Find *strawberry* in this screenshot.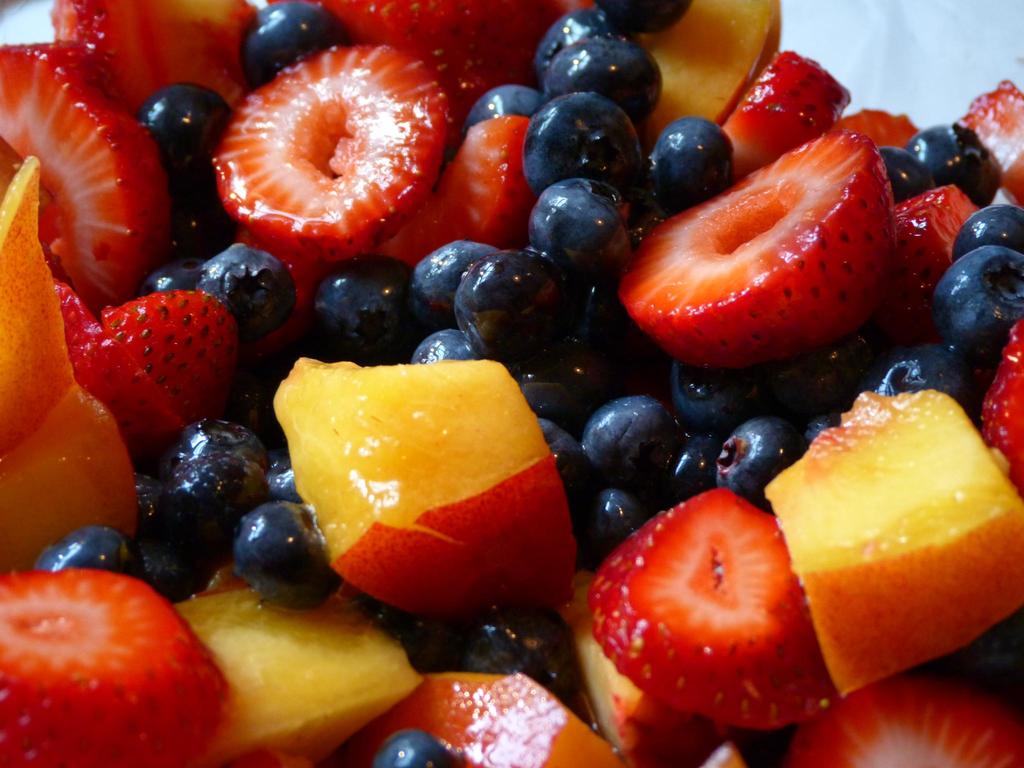
The bounding box for *strawberry* is x1=947, y1=76, x2=1021, y2=204.
